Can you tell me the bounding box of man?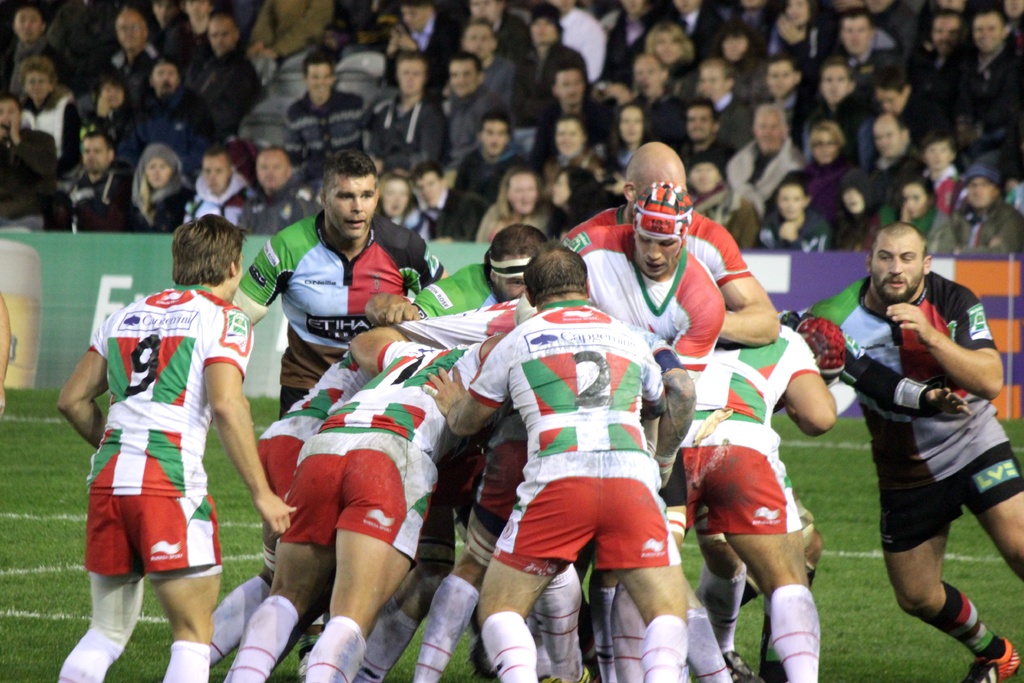
919/0/974/42.
